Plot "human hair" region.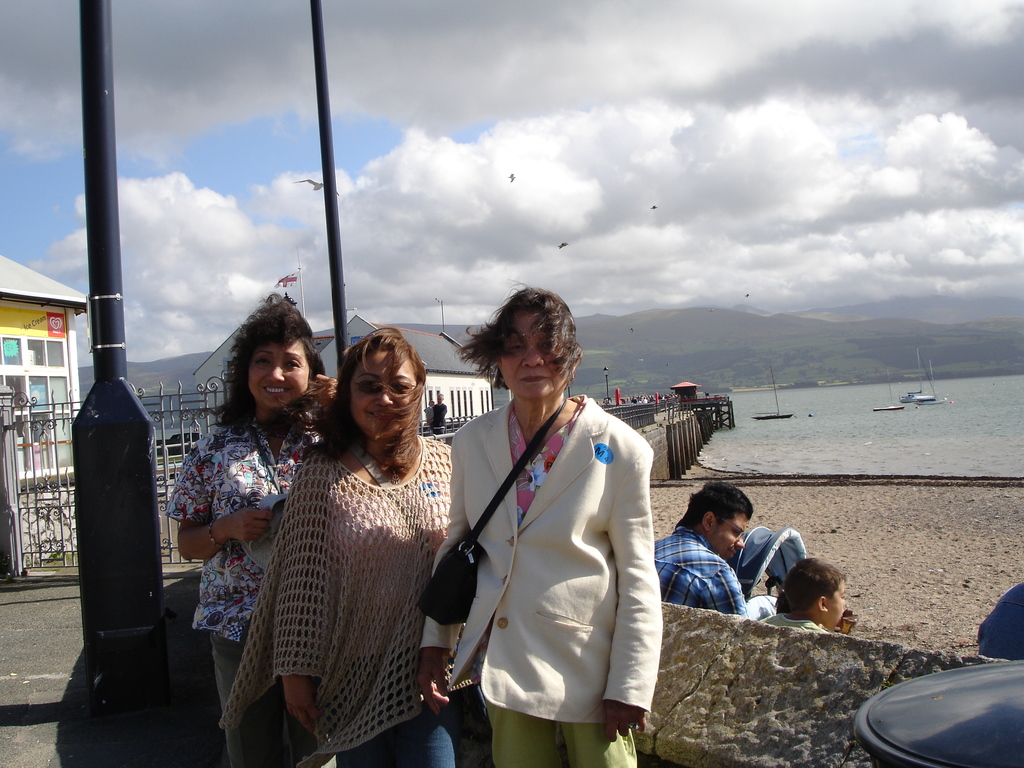
Plotted at region(677, 481, 756, 532).
